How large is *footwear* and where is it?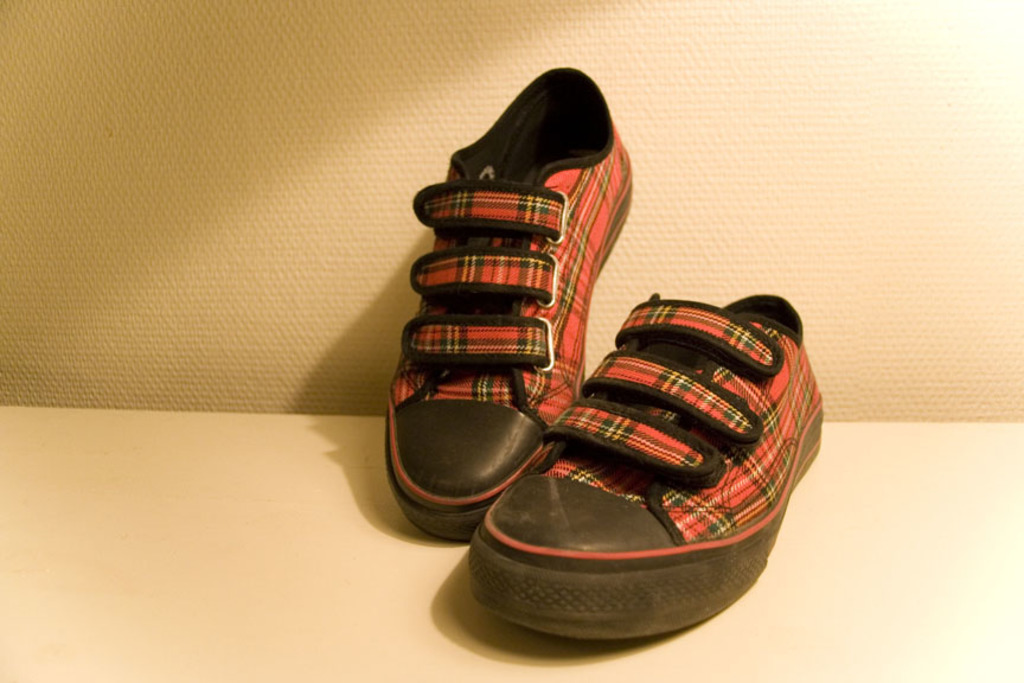
Bounding box: {"x1": 384, "y1": 63, "x2": 629, "y2": 540}.
